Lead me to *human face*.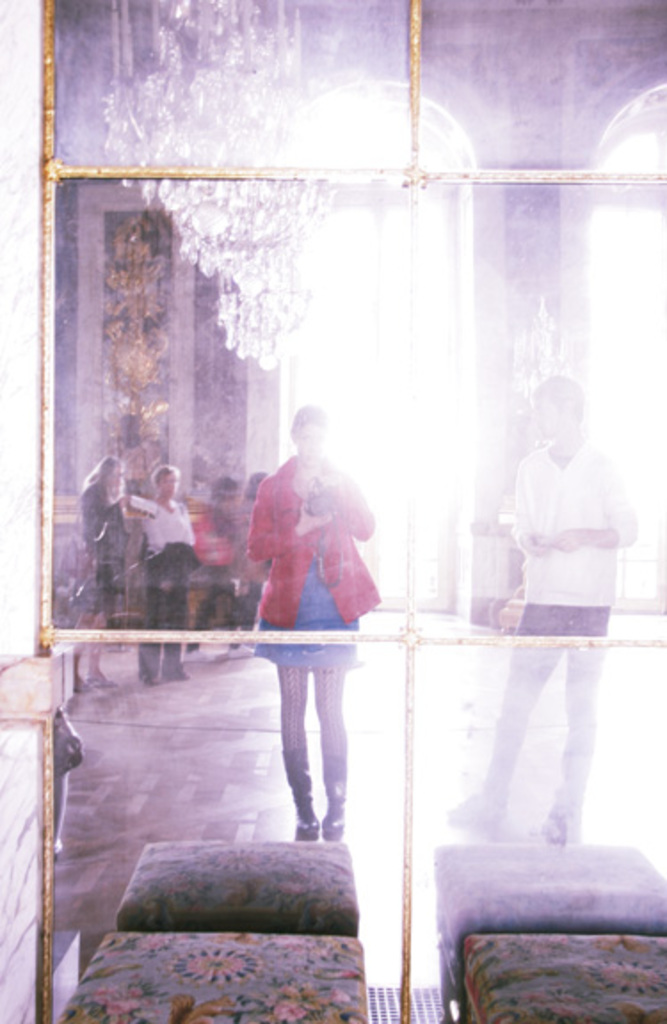
Lead to crop(295, 421, 325, 459).
